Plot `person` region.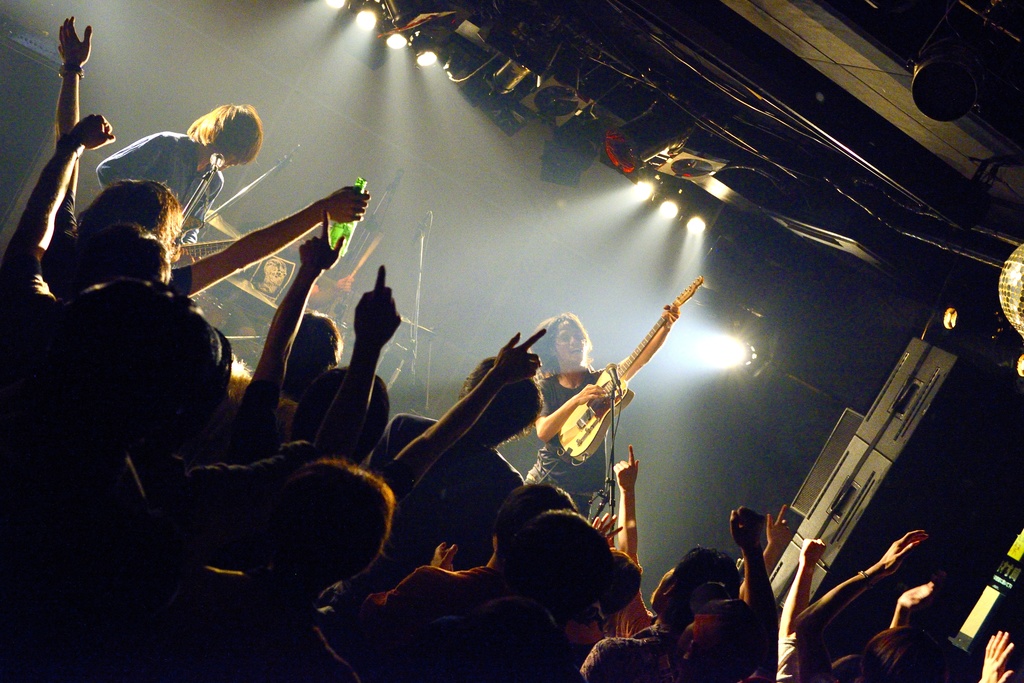
Plotted at box(792, 529, 942, 681).
